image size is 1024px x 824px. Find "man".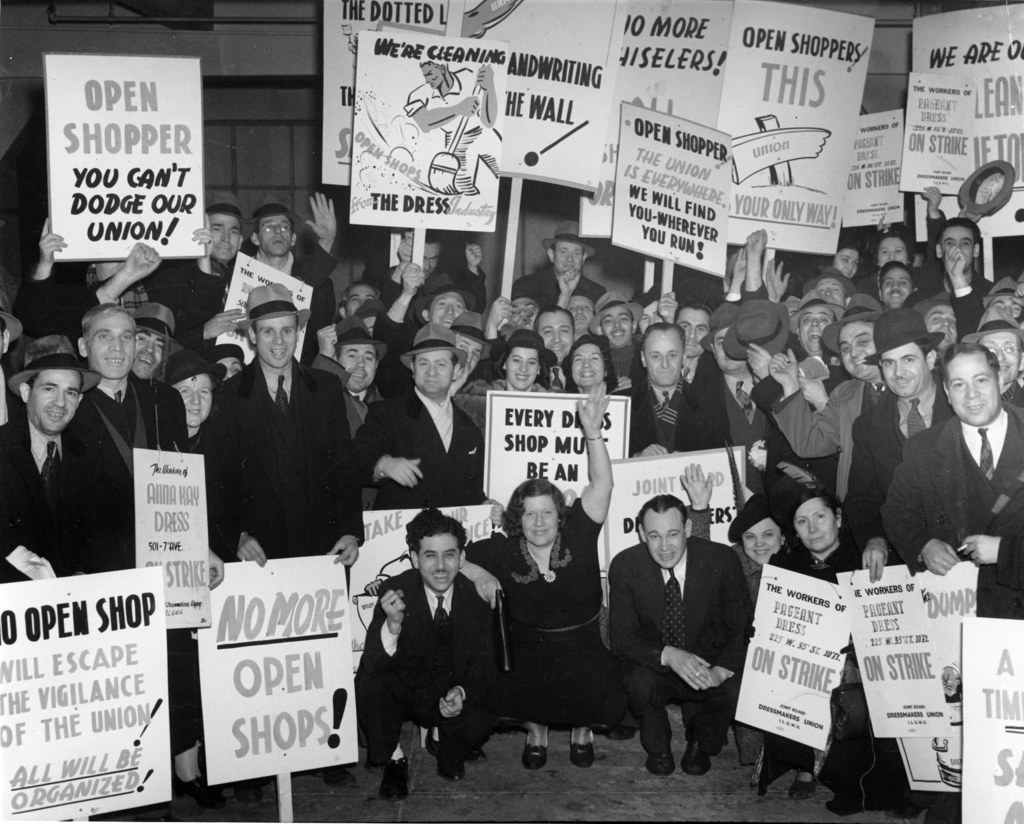
x1=765, y1=258, x2=854, y2=505.
